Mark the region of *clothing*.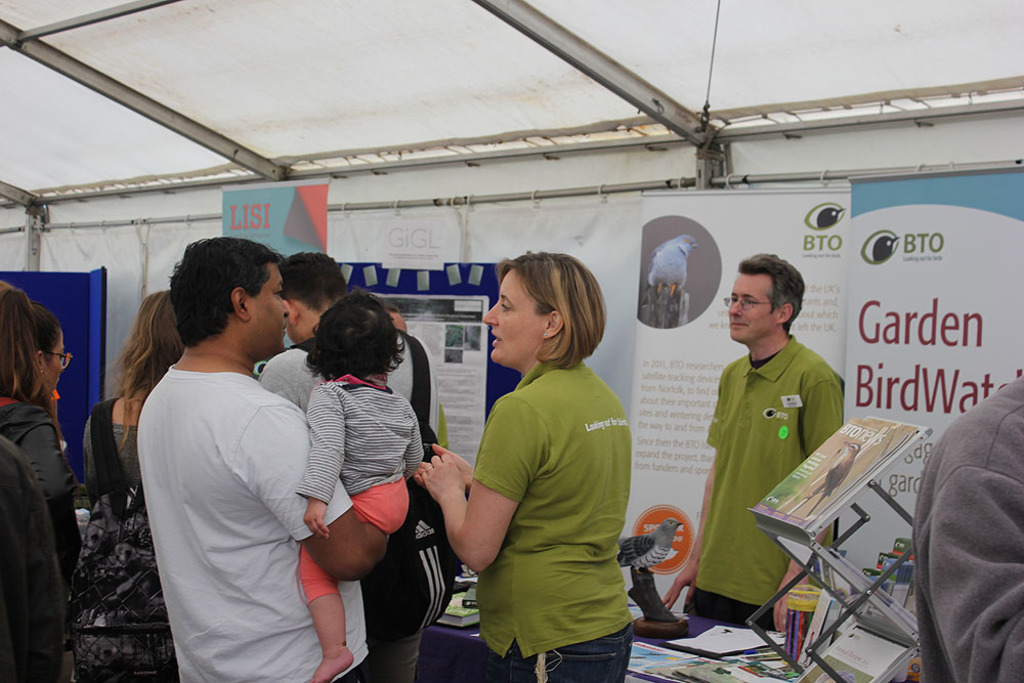
Region: 351, 325, 432, 682.
